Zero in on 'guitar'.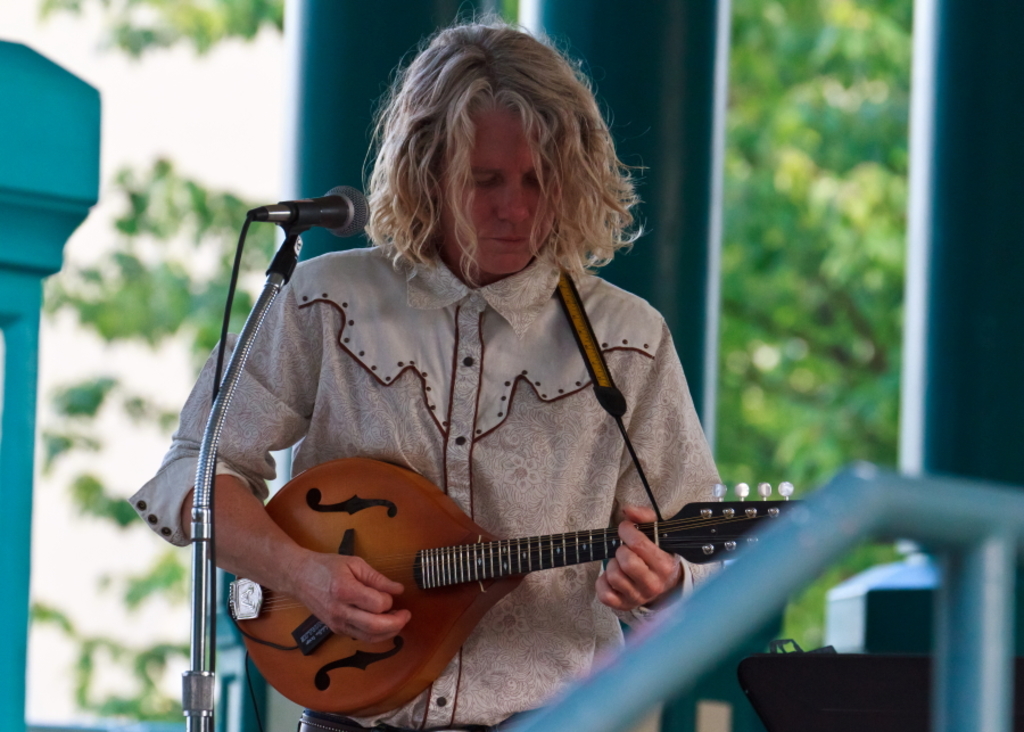
Zeroed in: rect(225, 458, 816, 716).
